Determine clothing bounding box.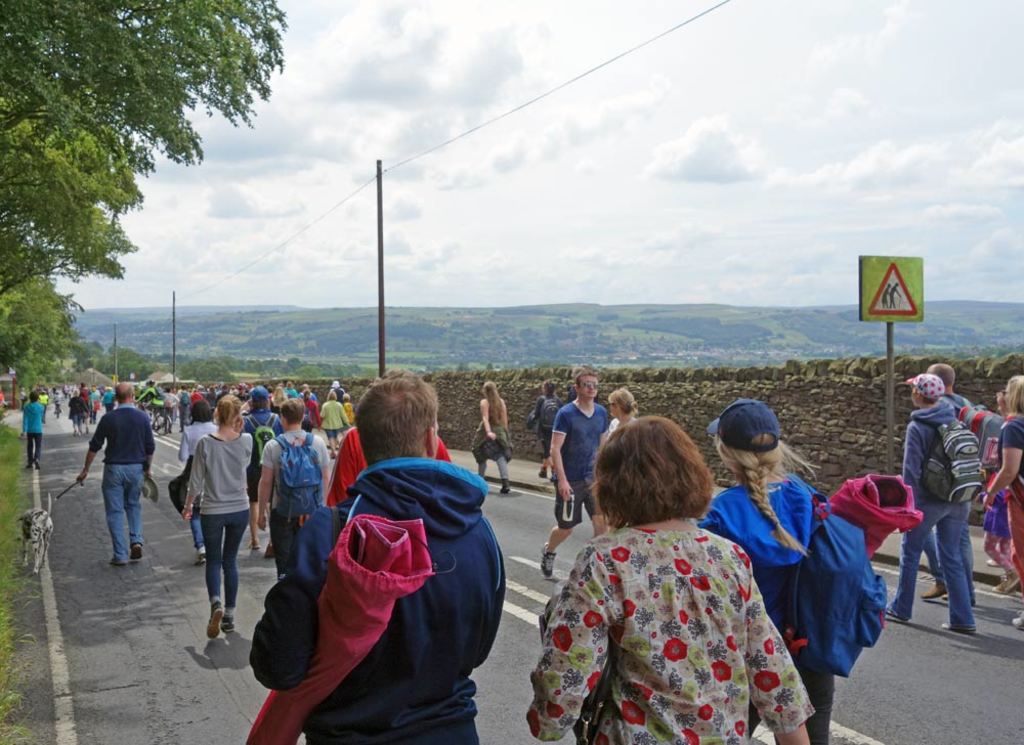
Determined: 556 393 607 527.
